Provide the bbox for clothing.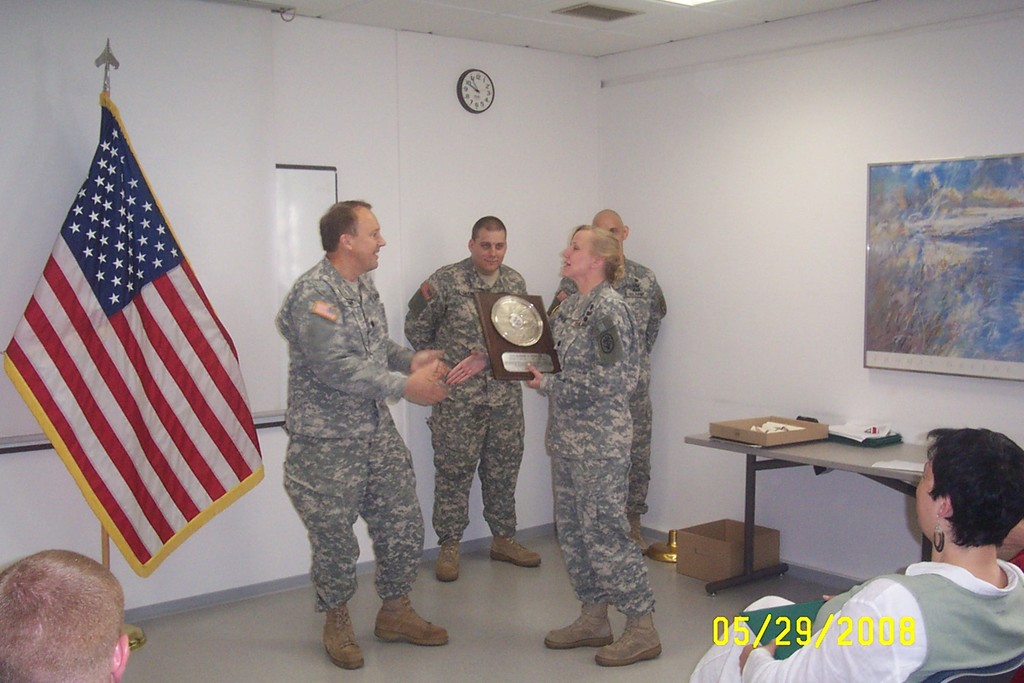
x1=276, y1=256, x2=445, y2=624.
